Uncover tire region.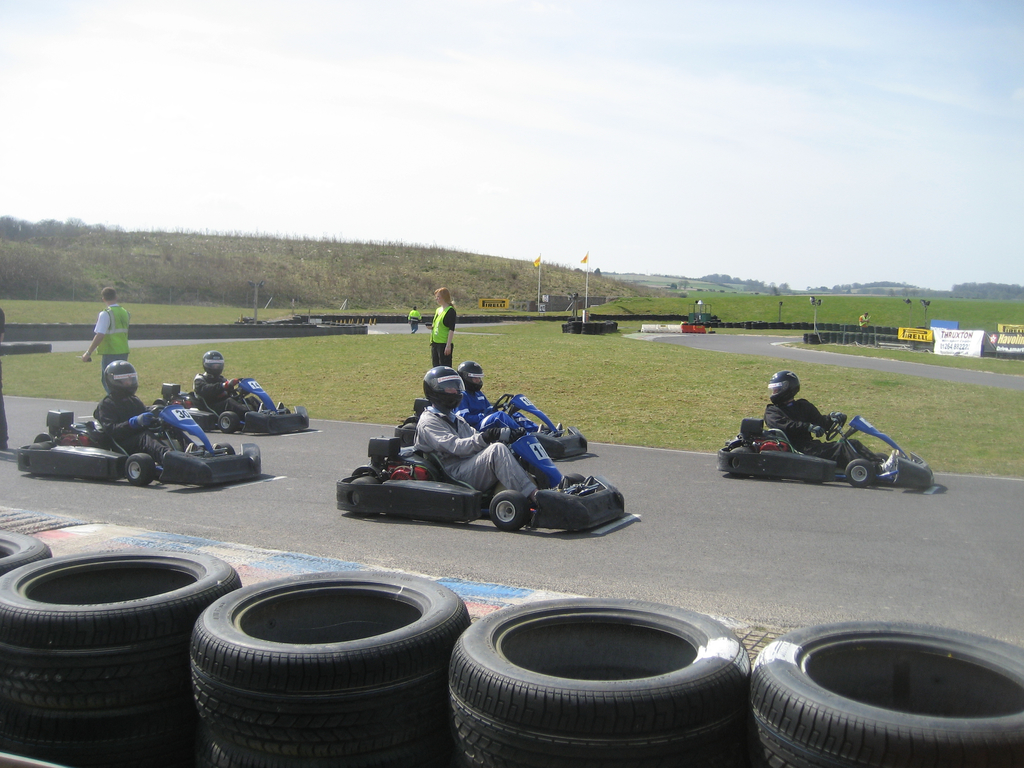
Uncovered: box=[351, 467, 384, 478].
